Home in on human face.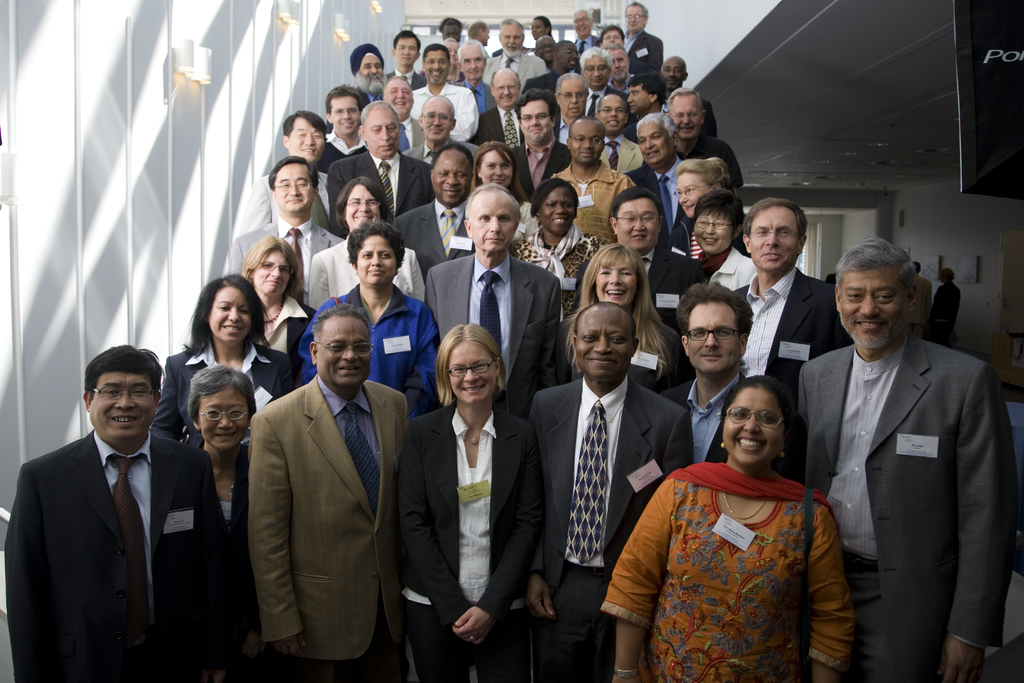
Homed in at l=289, t=120, r=324, b=157.
